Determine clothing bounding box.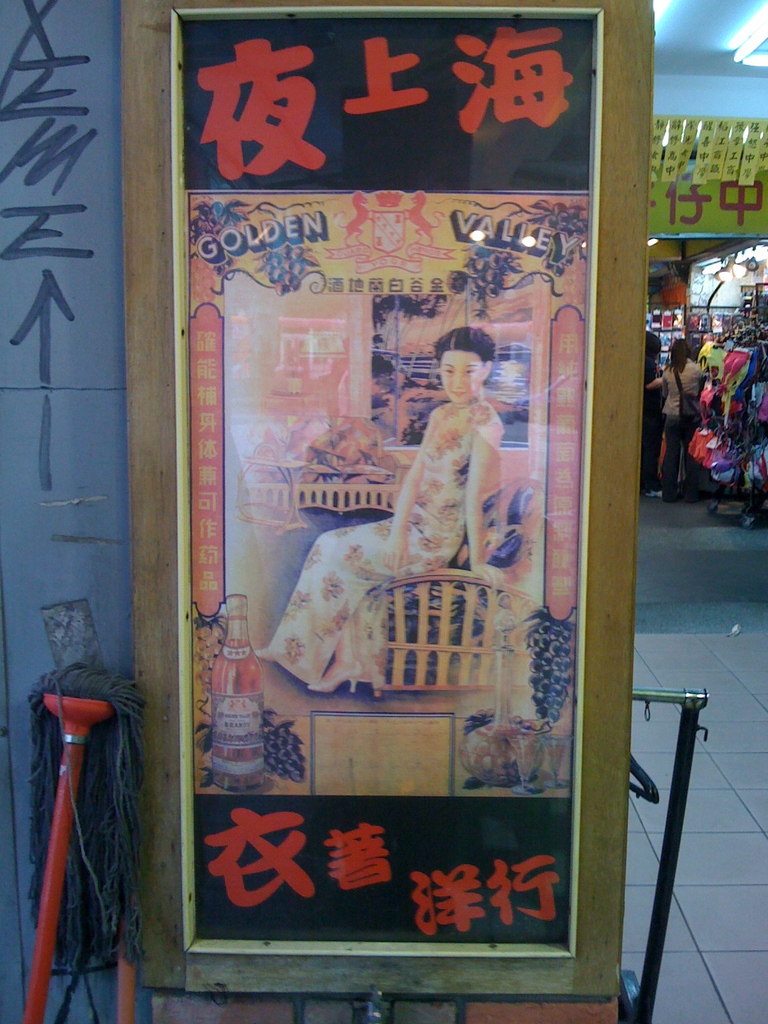
Determined: Rect(265, 403, 505, 685).
